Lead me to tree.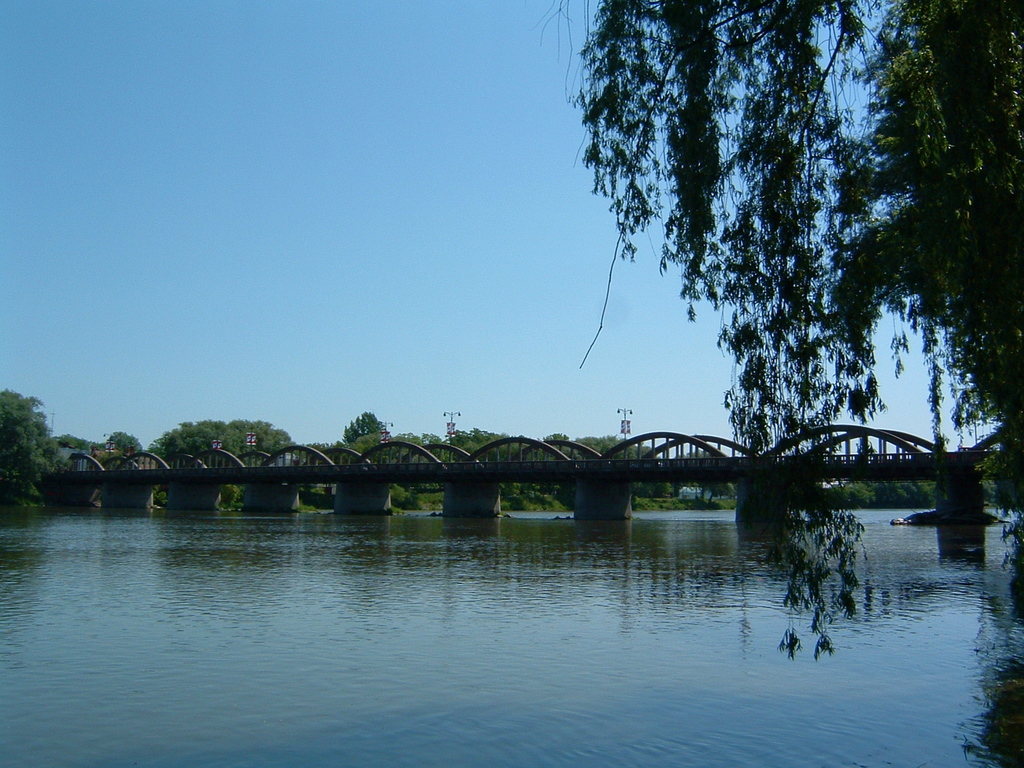
Lead to crop(0, 384, 72, 513).
